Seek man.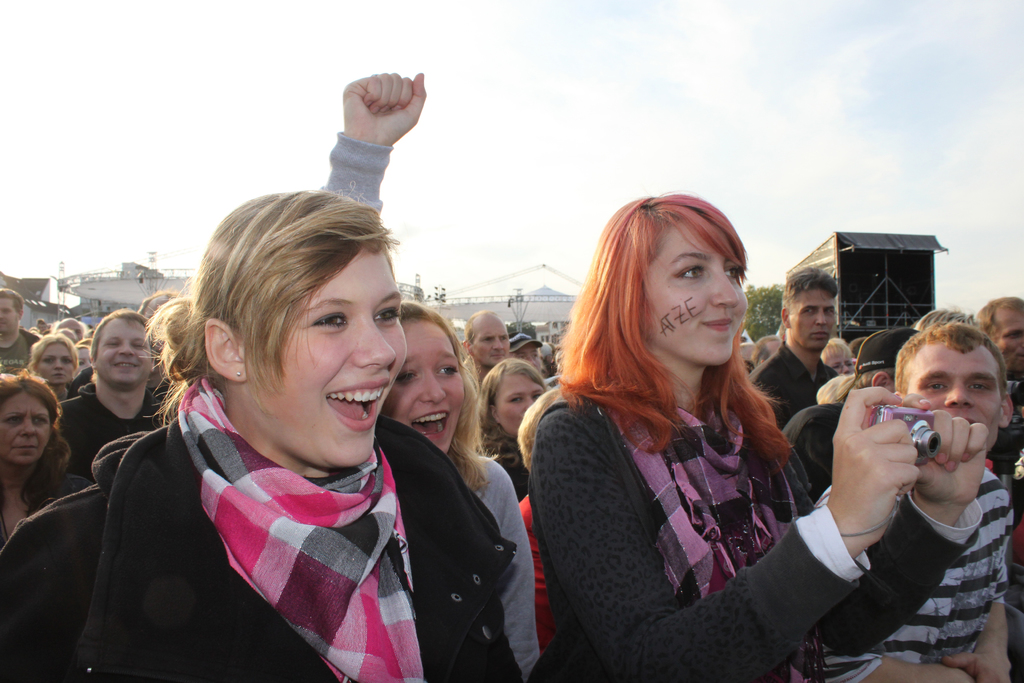
l=781, t=334, r=924, b=504.
